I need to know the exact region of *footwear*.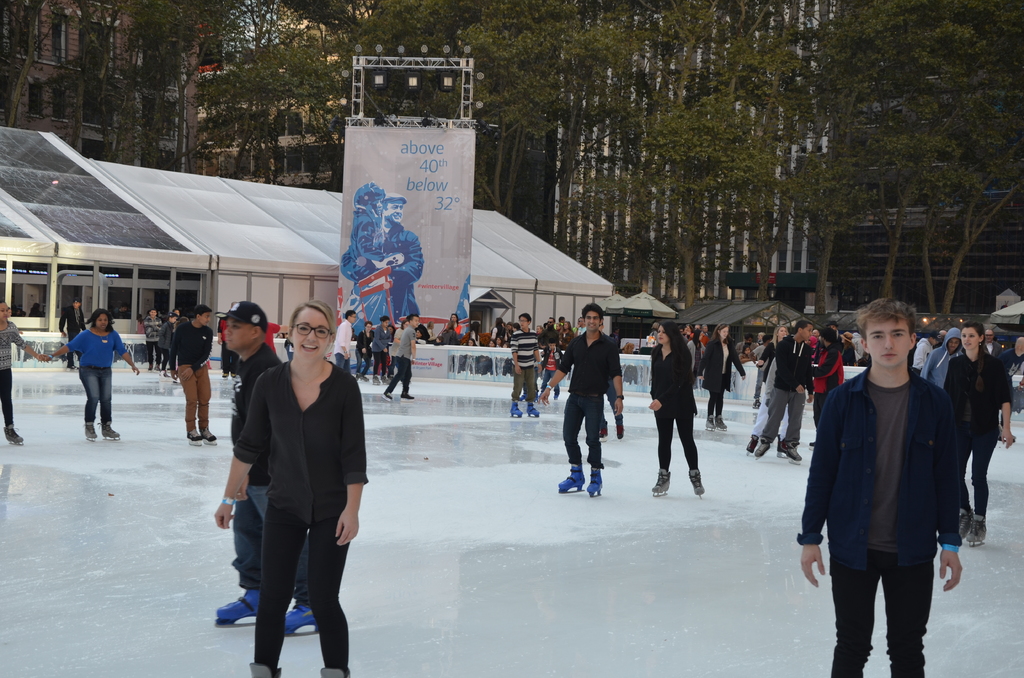
Region: (x1=688, y1=469, x2=705, y2=494).
